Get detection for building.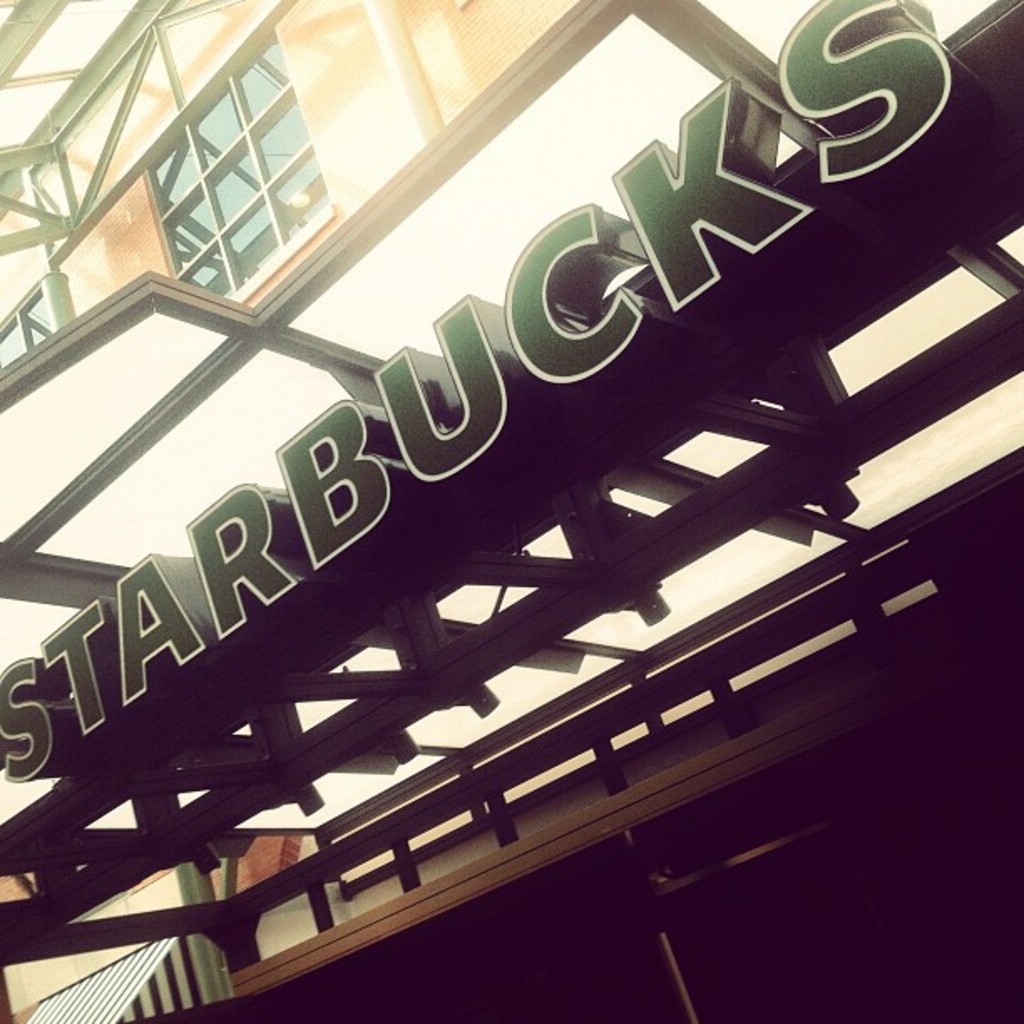
Detection: rect(0, 0, 1022, 1022).
